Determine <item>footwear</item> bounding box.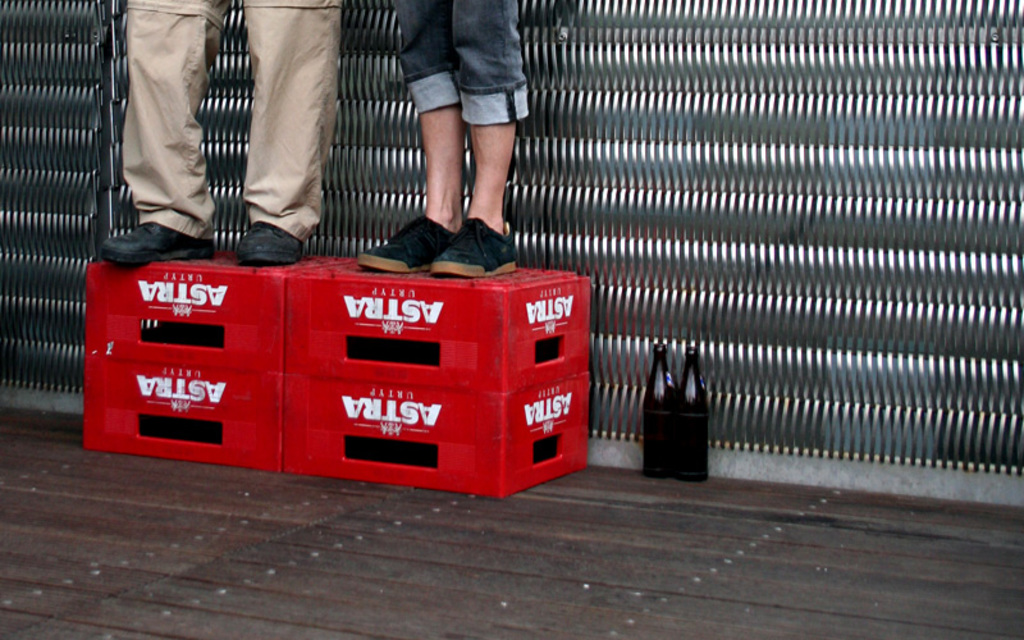
Determined: [234,216,311,269].
